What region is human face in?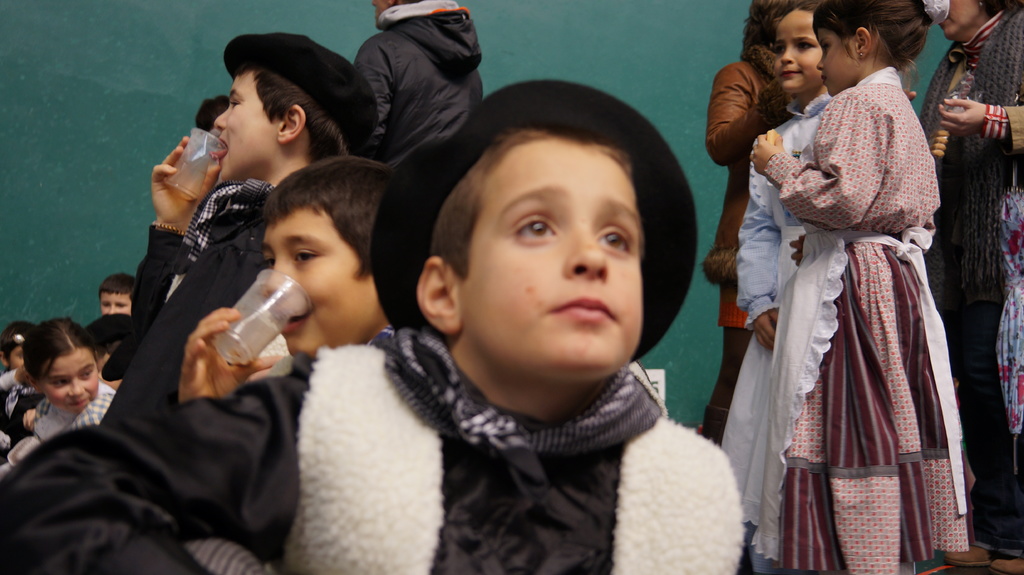
rect(449, 132, 650, 384).
